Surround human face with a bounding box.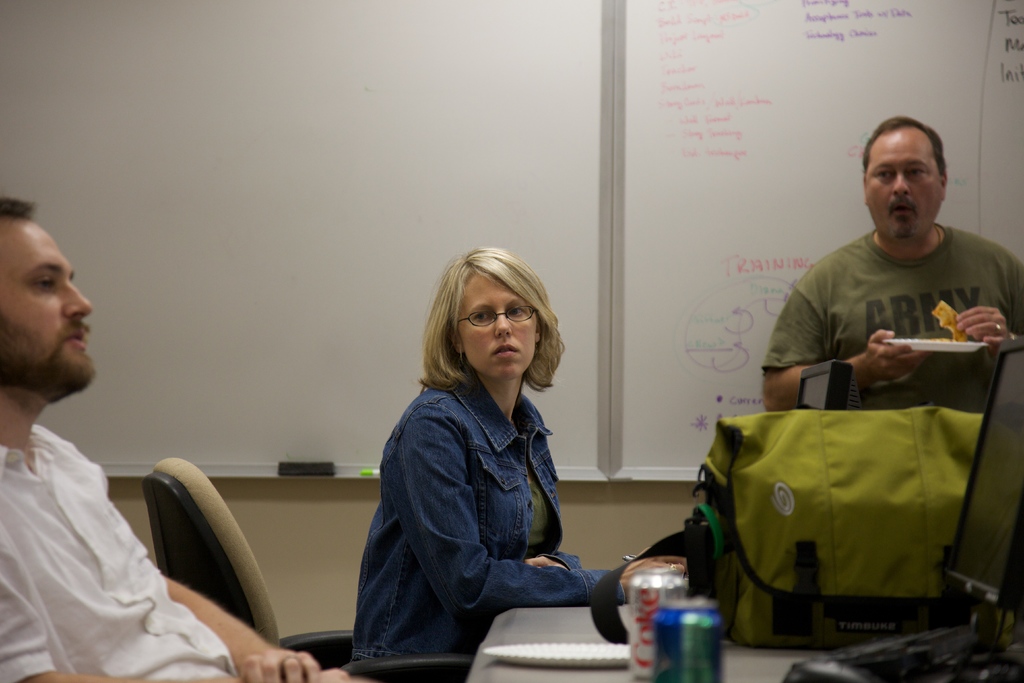
[x1=861, y1=122, x2=941, y2=244].
